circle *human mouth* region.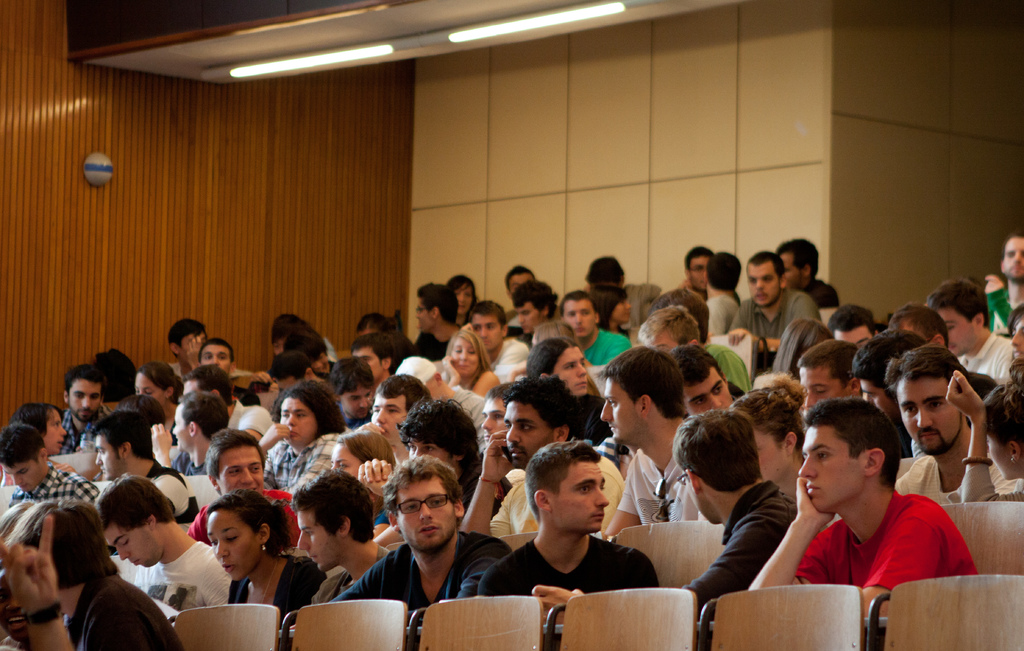
Region: [left=18, top=484, right=29, bottom=493].
